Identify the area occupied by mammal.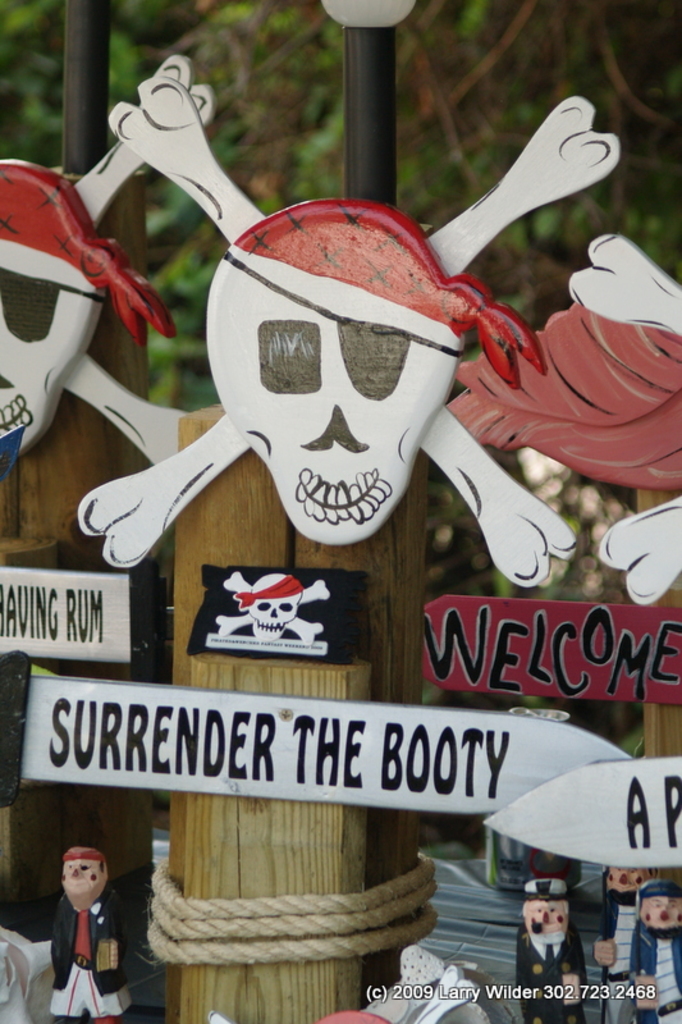
Area: bbox=[631, 883, 681, 1023].
